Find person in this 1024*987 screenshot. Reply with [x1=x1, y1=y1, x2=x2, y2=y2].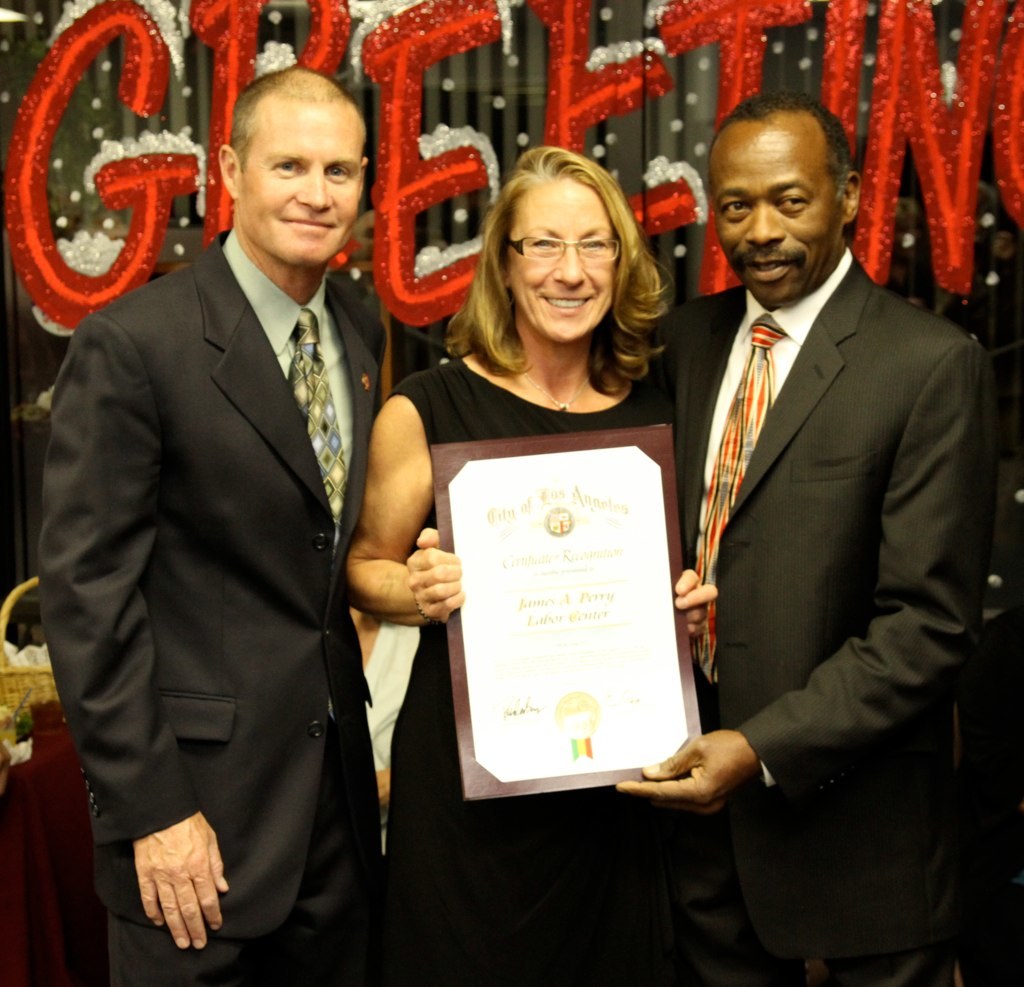
[x1=35, y1=61, x2=453, y2=986].
